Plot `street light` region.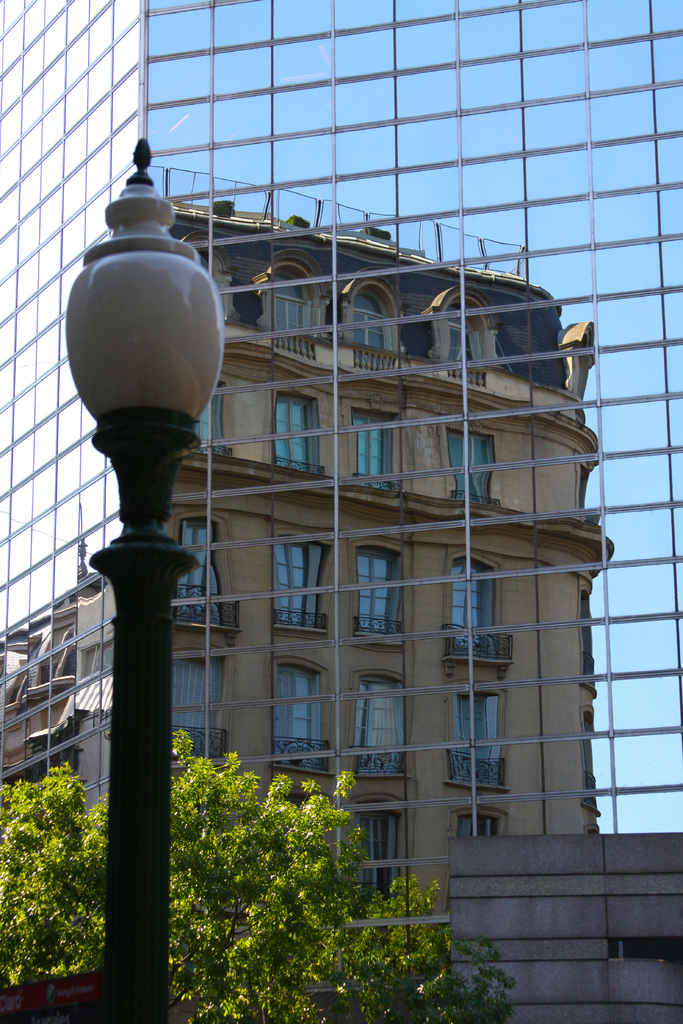
Plotted at (x1=61, y1=135, x2=228, y2=1023).
